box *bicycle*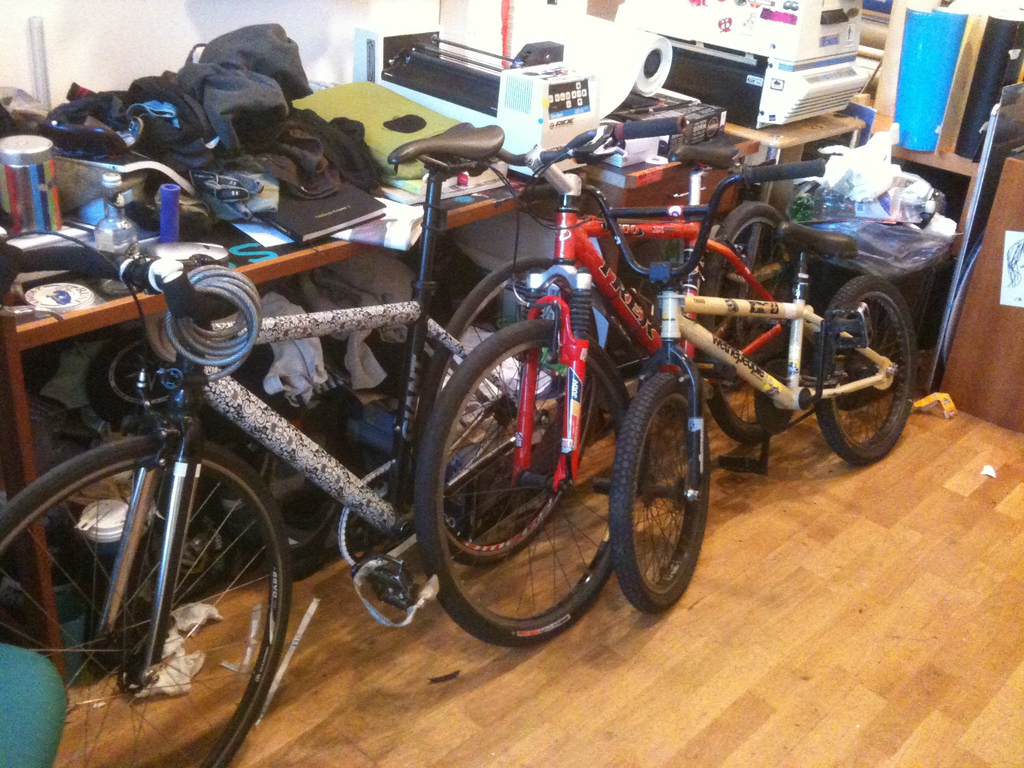
BBox(515, 158, 918, 617)
